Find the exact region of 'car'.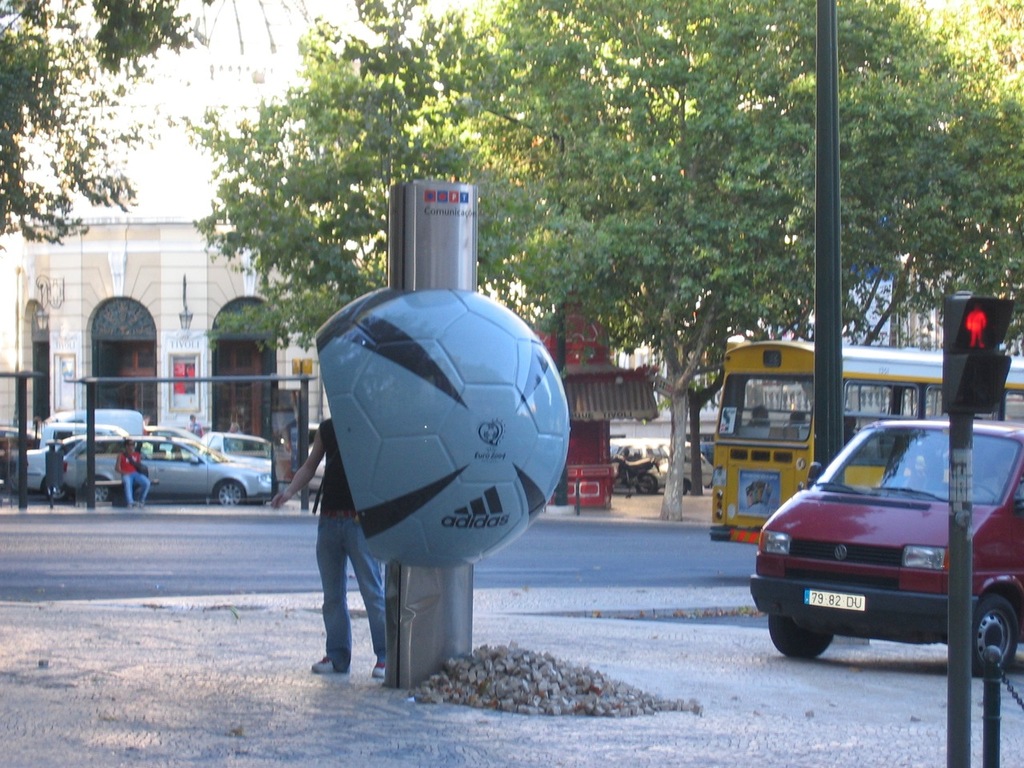
Exact region: {"x1": 610, "y1": 426, "x2": 706, "y2": 494}.
